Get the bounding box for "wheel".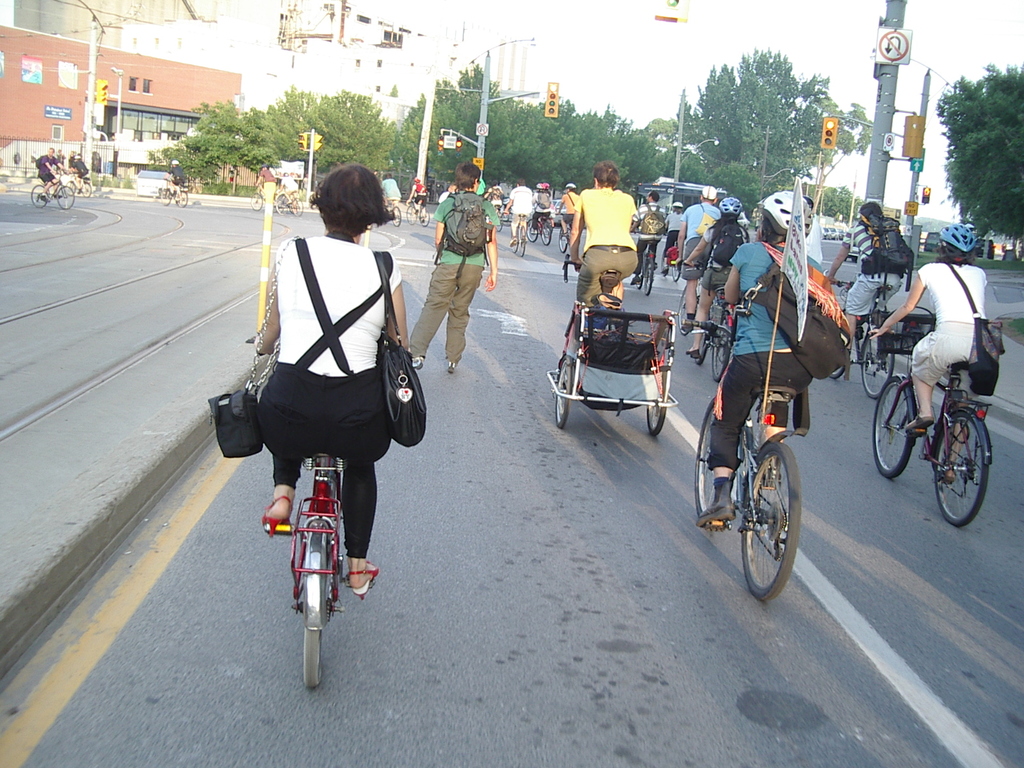
676,286,690,335.
